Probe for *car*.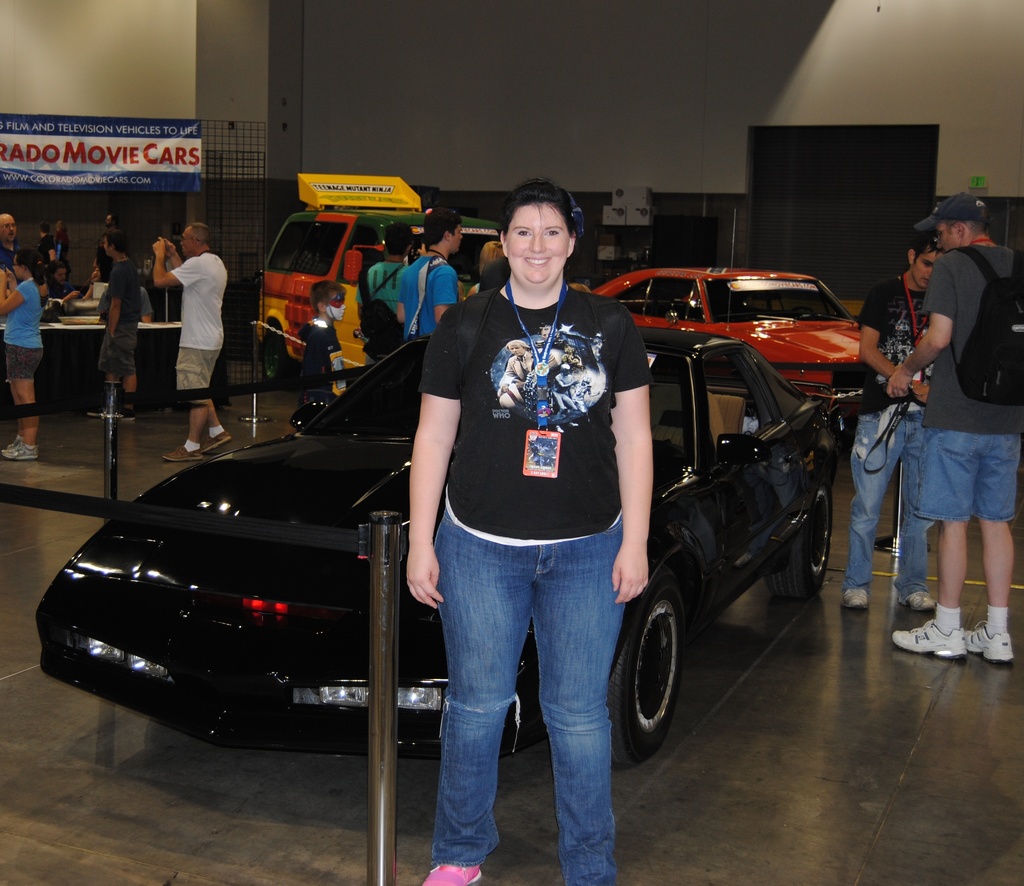
Probe result: 250 172 503 376.
